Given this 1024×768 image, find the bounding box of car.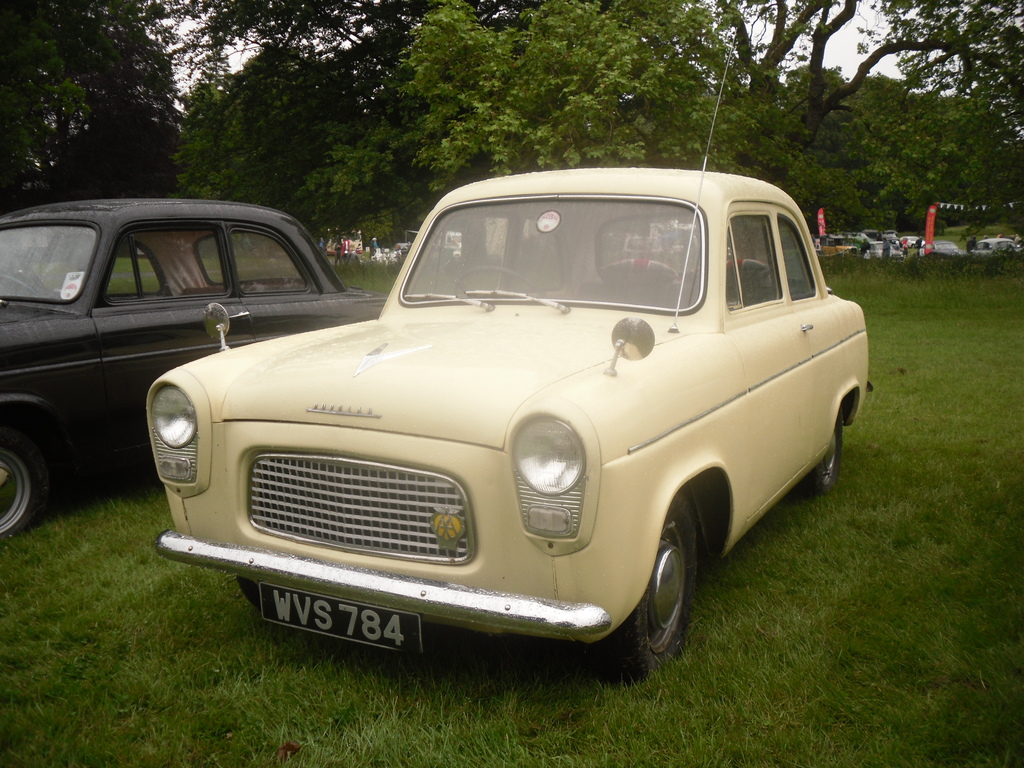
Rect(863, 230, 877, 238).
